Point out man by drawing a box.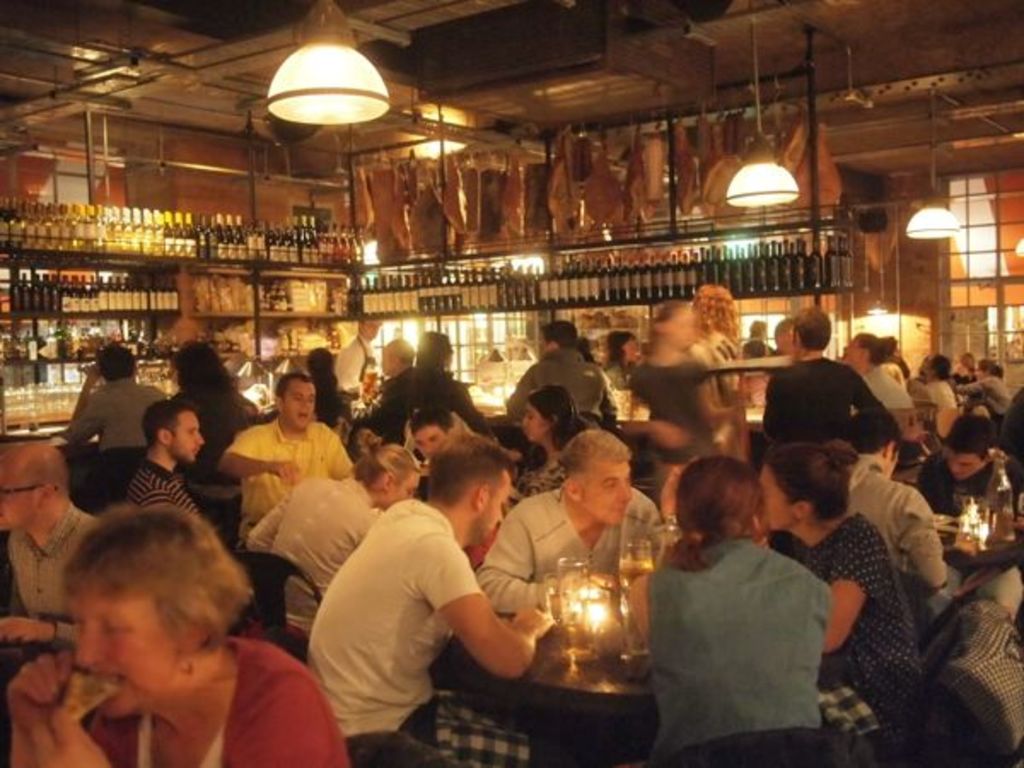
<region>138, 410, 203, 505</region>.
